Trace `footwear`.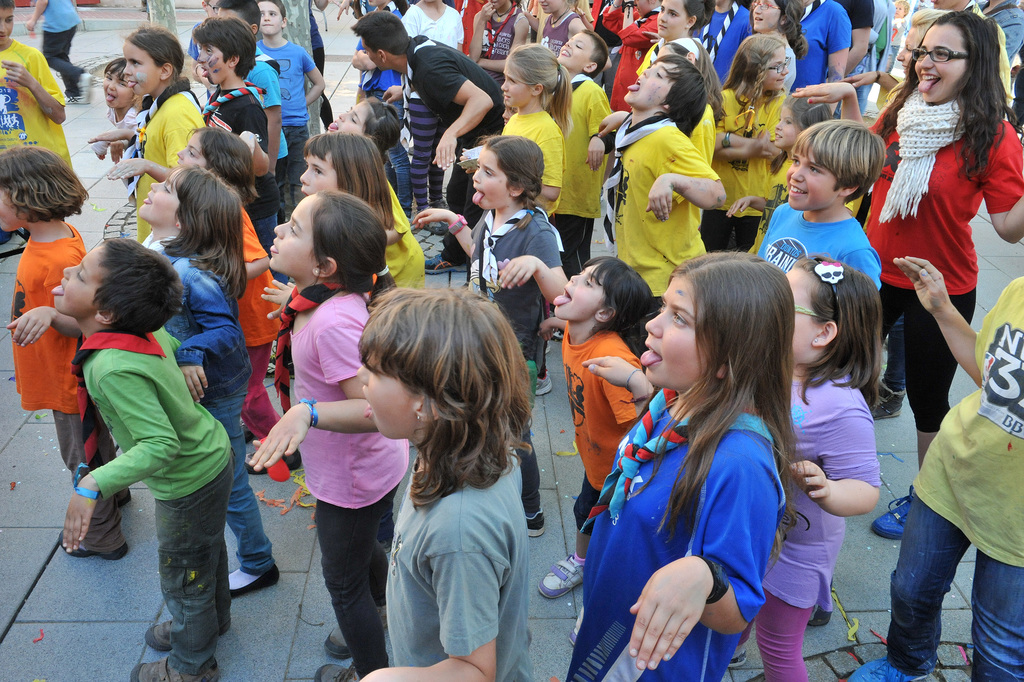
Traced to (x1=728, y1=644, x2=746, y2=667).
